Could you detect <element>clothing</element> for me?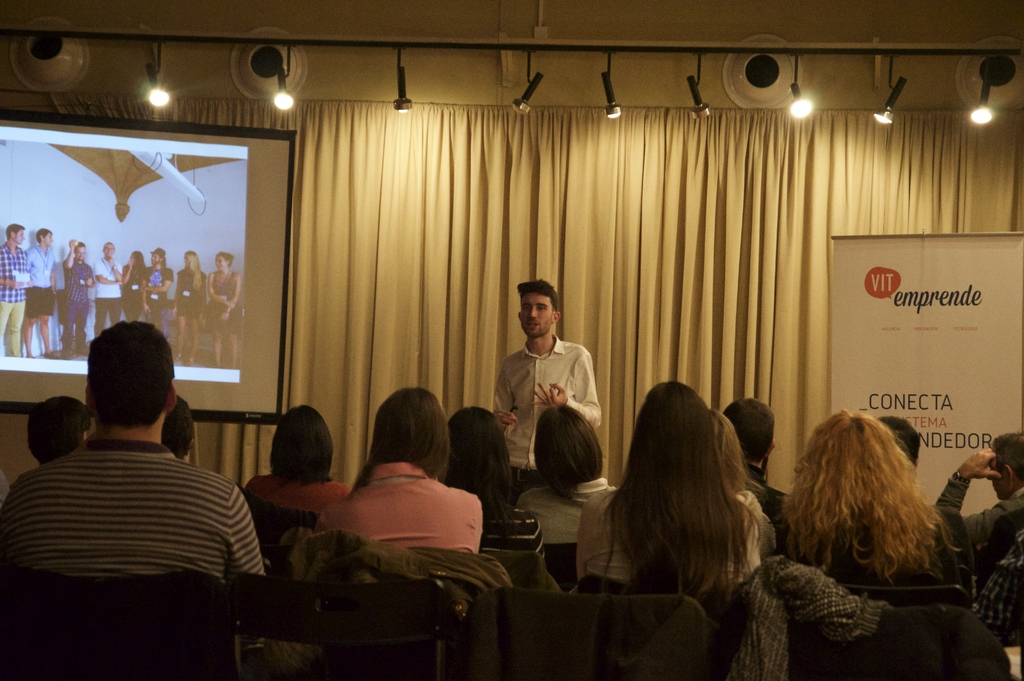
Detection result: <bbox>484, 332, 601, 489</bbox>.
